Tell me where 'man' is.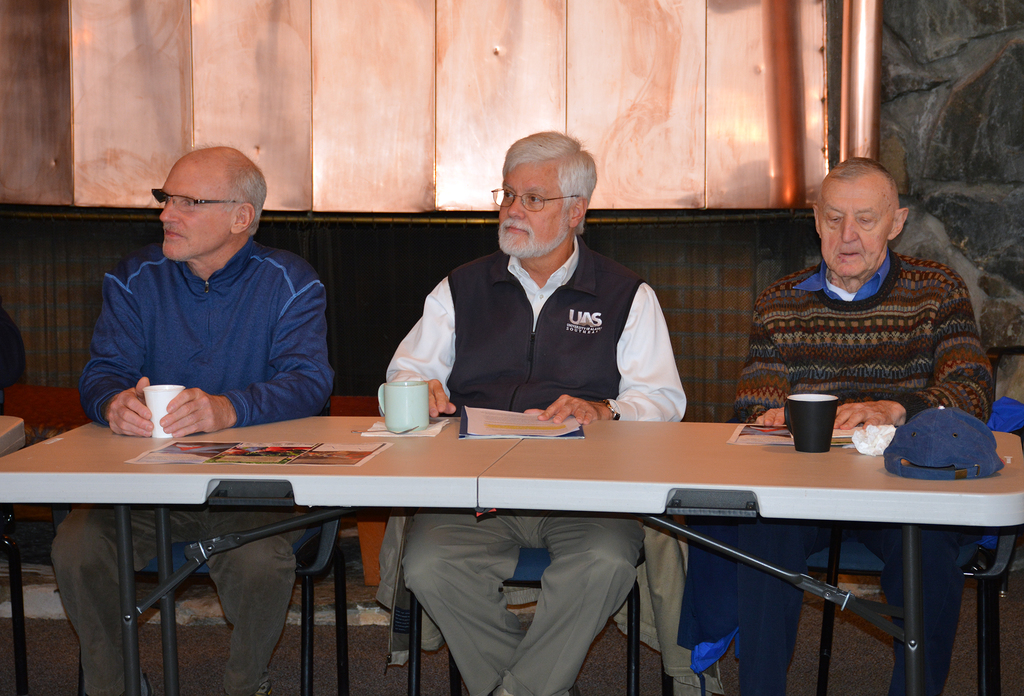
'man' is at (380,127,690,695).
